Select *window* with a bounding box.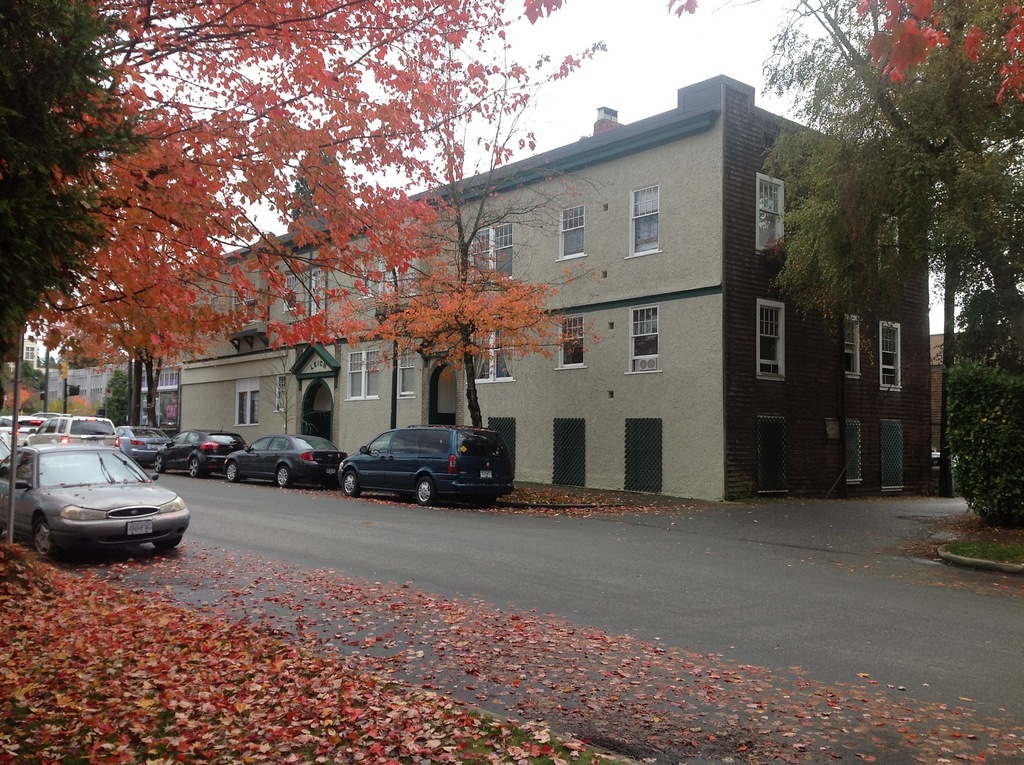
bbox(869, 200, 909, 277).
